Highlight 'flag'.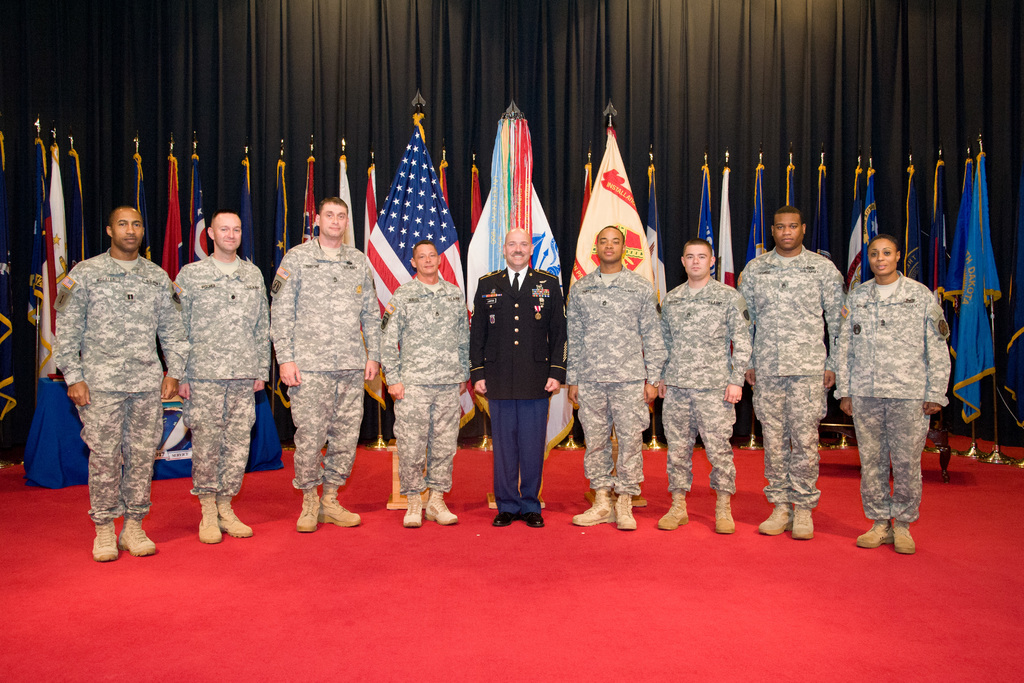
Highlighted region: (270,168,294,263).
